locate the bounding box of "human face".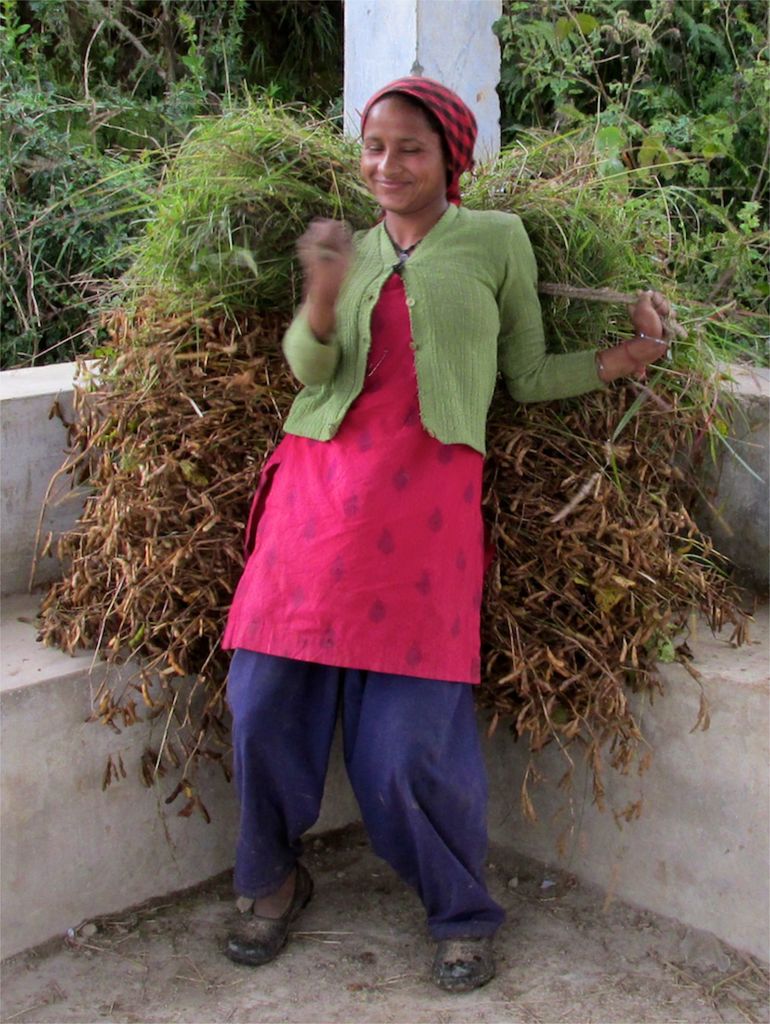
Bounding box: 355:92:435:214.
